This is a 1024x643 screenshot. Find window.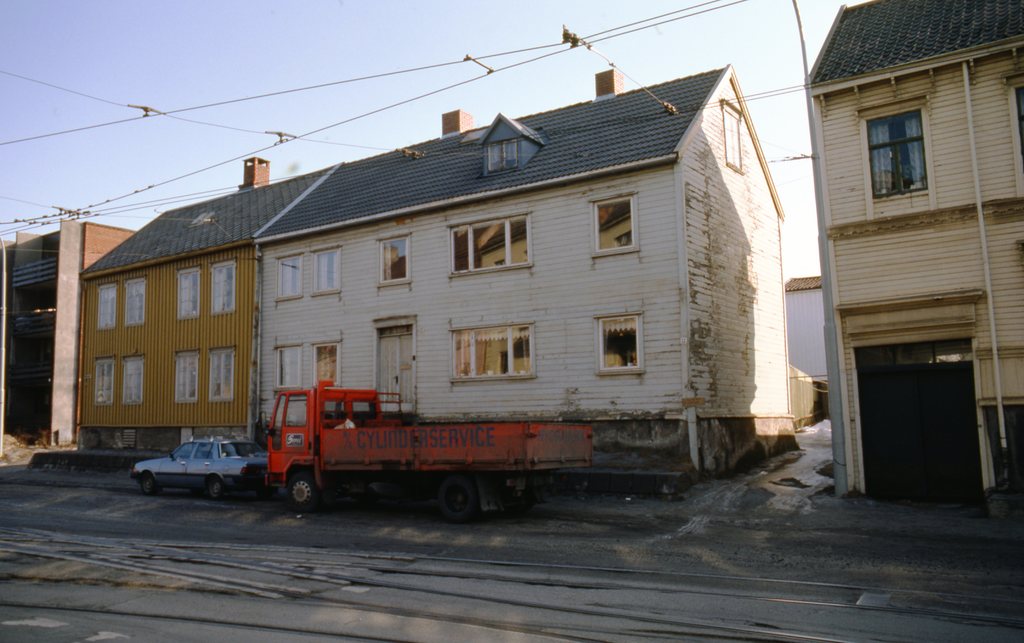
Bounding box: {"x1": 121, "y1": 356, "x2": 141, "y2": 403}.
